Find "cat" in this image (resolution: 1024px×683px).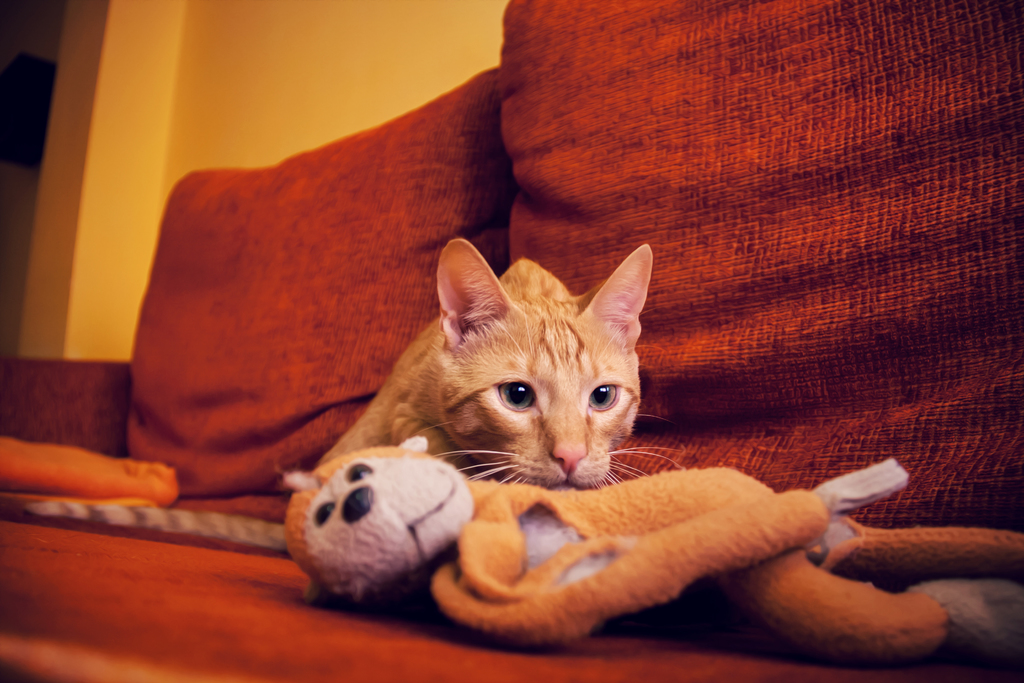
<region>314, 242, 678, 483</region>.
